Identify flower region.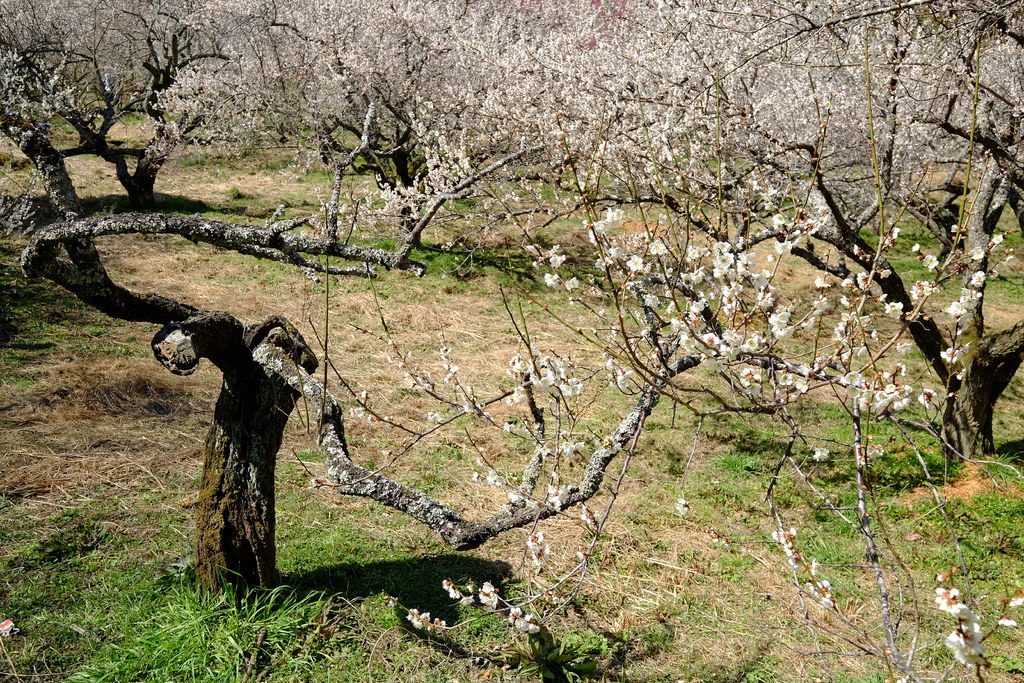
Region: crop(476, 579, 496, 597).
